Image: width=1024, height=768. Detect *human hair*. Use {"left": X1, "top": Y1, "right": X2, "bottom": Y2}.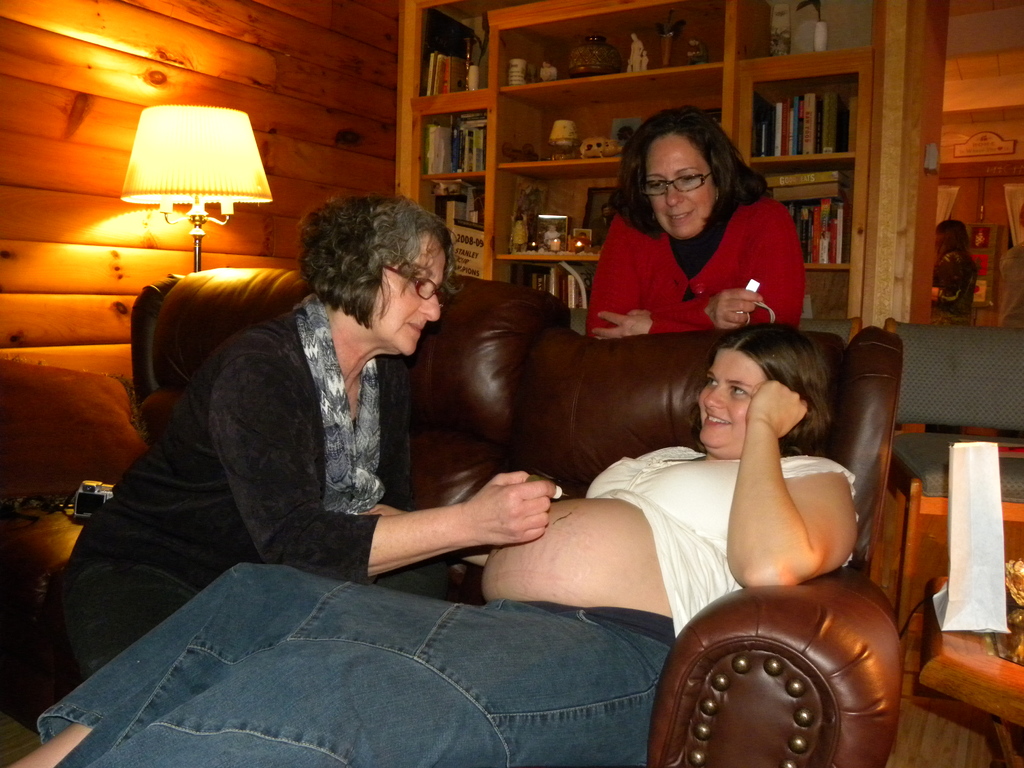
{"left": 620, "top": 106, "right": 760, "bottom": 238}.
